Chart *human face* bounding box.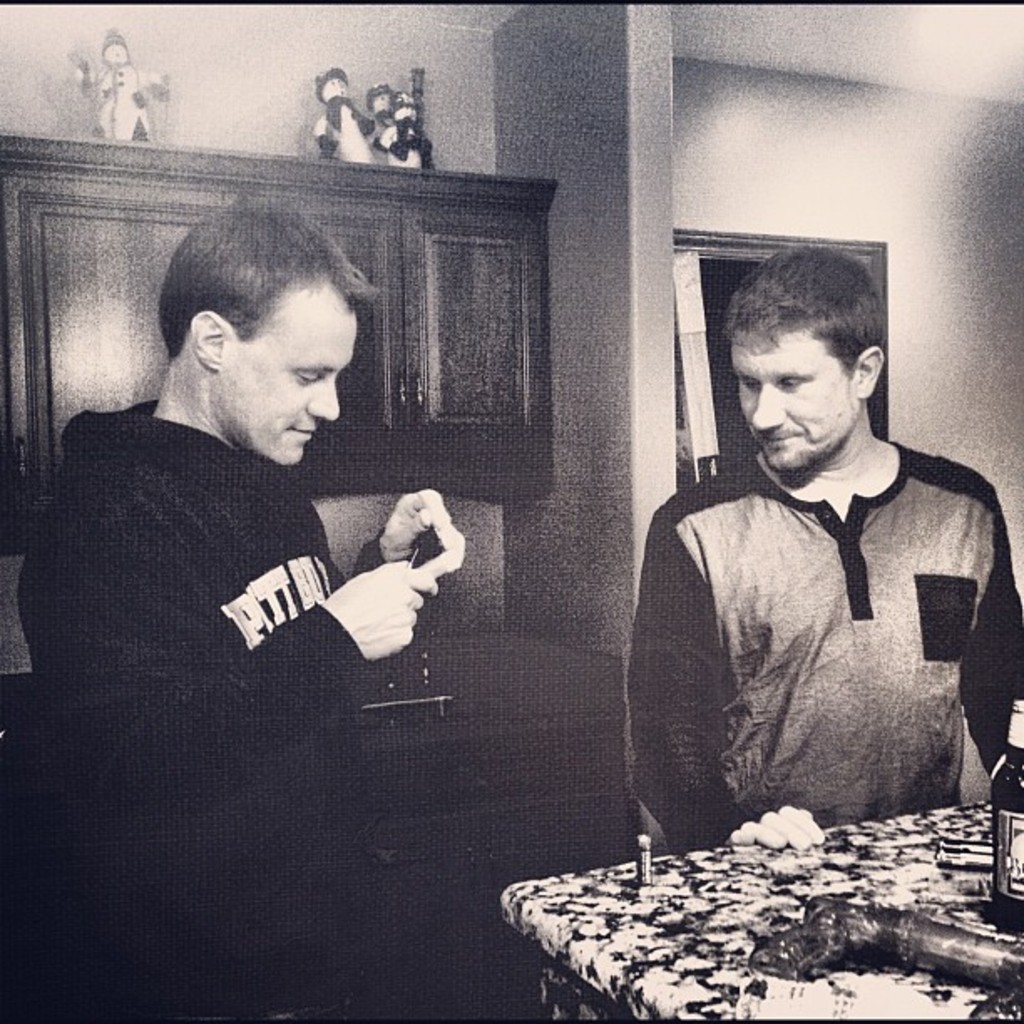
Charted: (214, 306, 340, 467).
